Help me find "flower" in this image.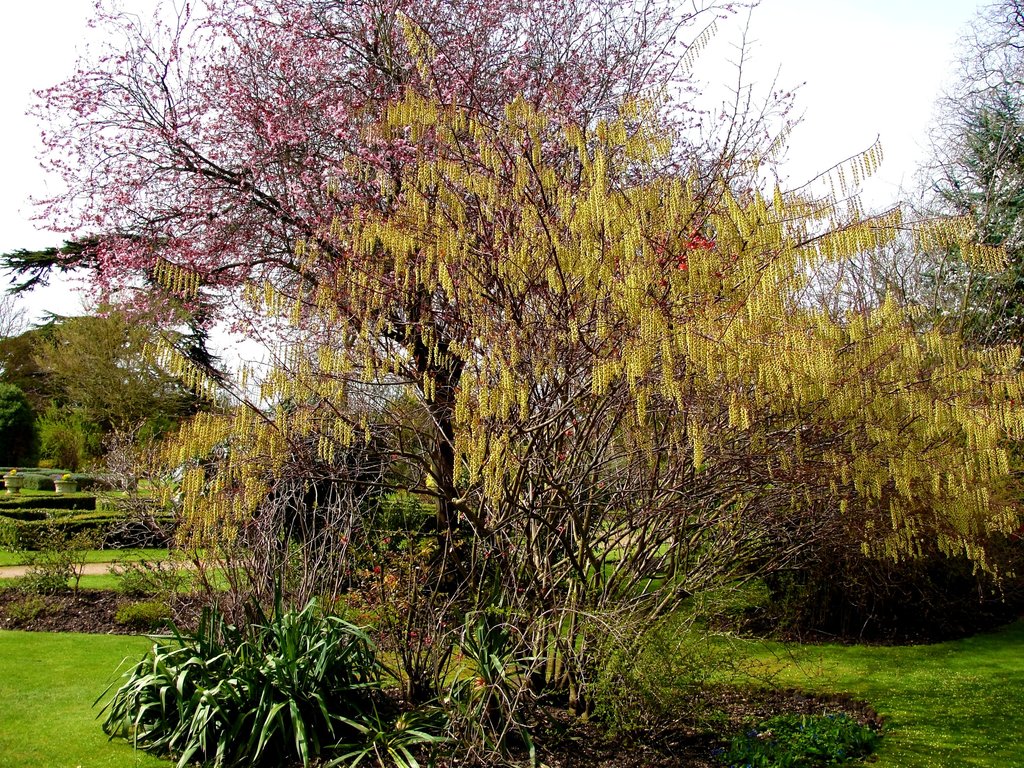
Found it: (x1=424, y1=636, x2=432, y2=644).
